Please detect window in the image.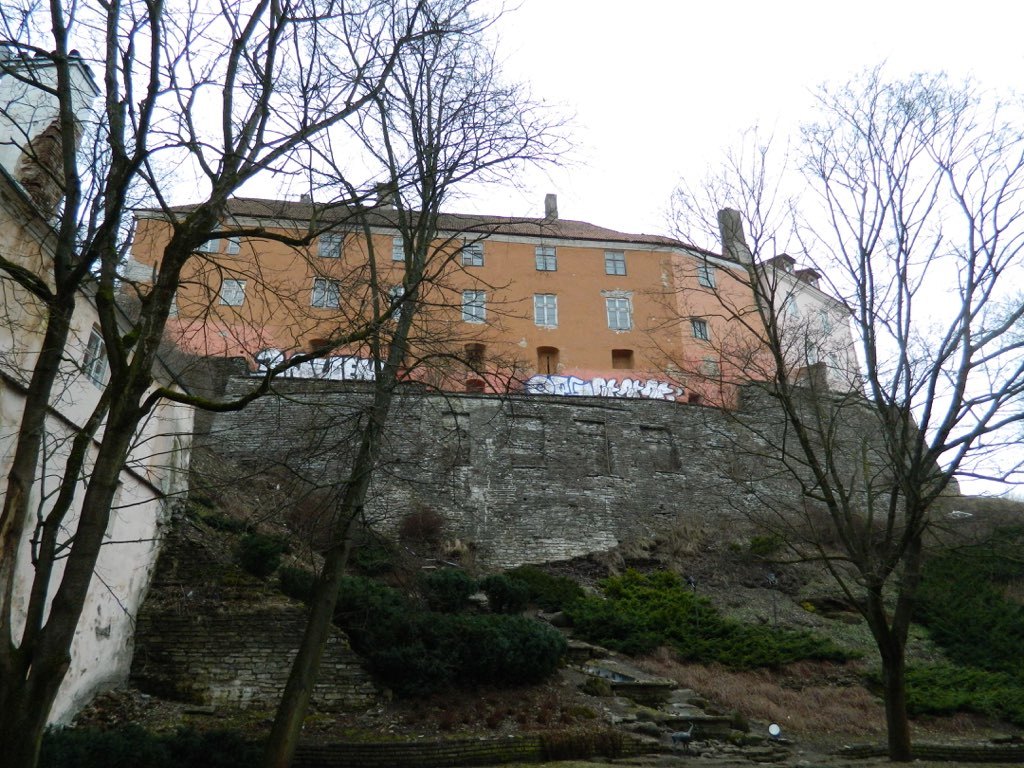
box=[311, 280, 336, 305].
